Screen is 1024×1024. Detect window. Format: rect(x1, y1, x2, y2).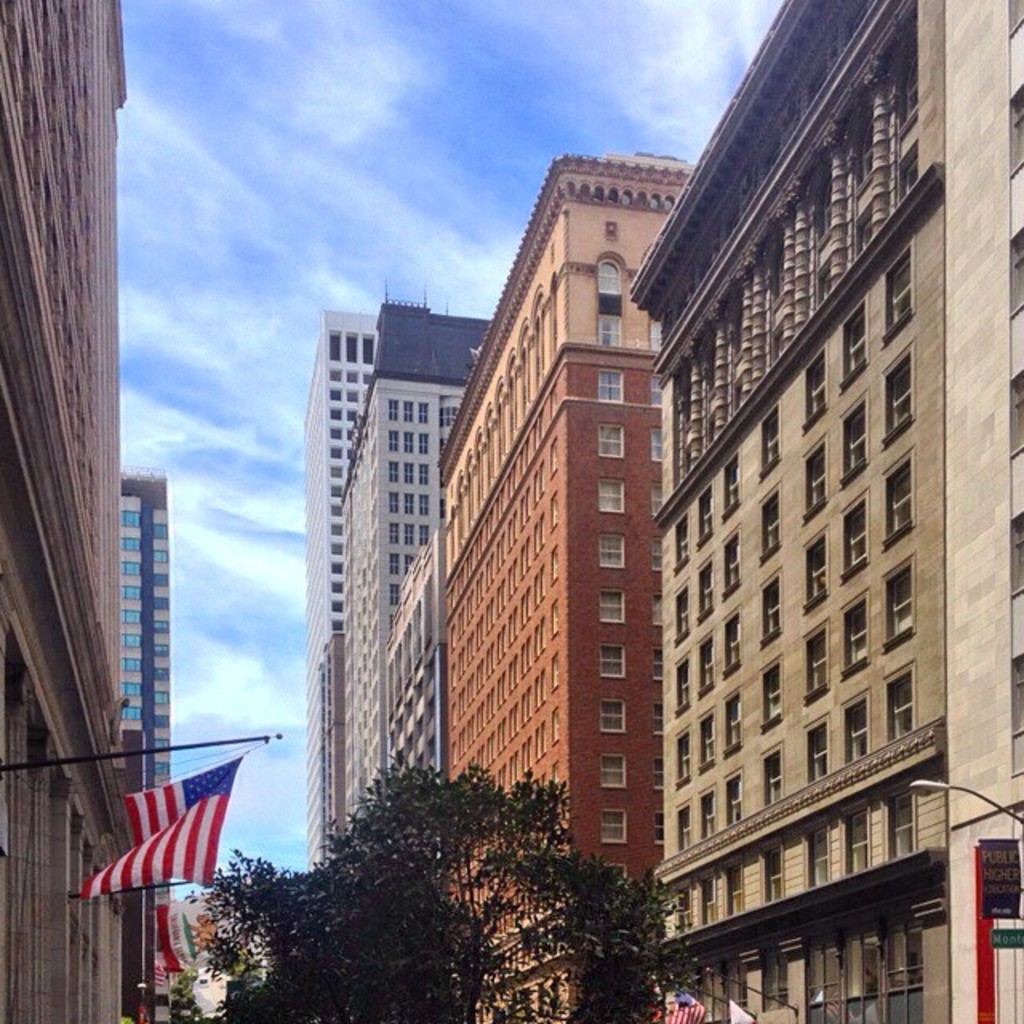
rect(654, 757, 666, 789).
